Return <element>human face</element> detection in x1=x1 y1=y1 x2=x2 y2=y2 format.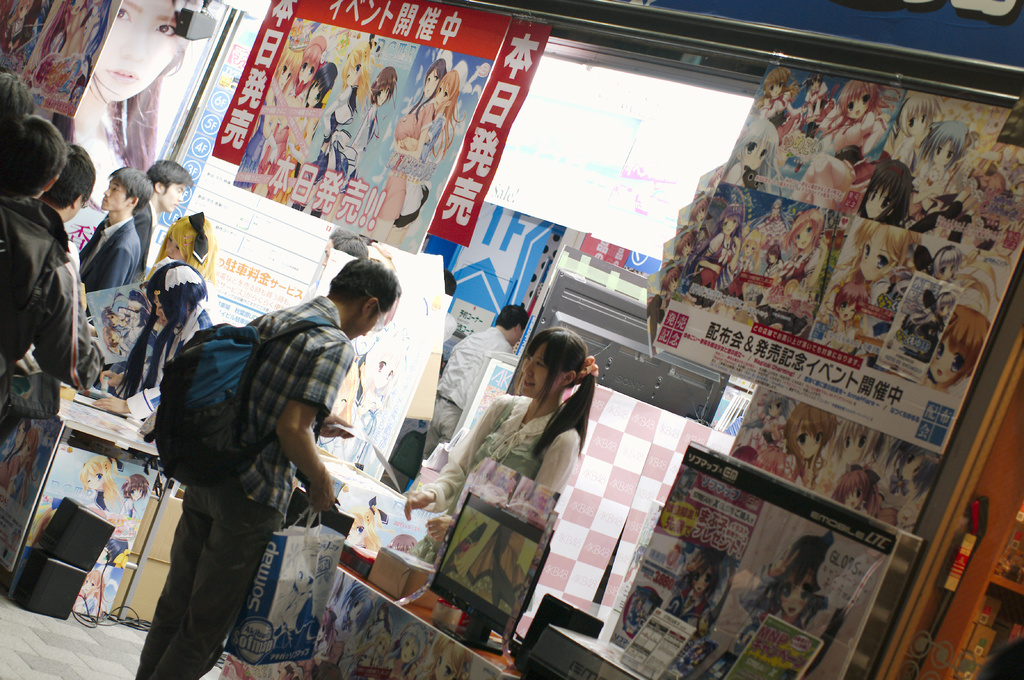
x1=906 y1=105 x2=929 y2=136.
